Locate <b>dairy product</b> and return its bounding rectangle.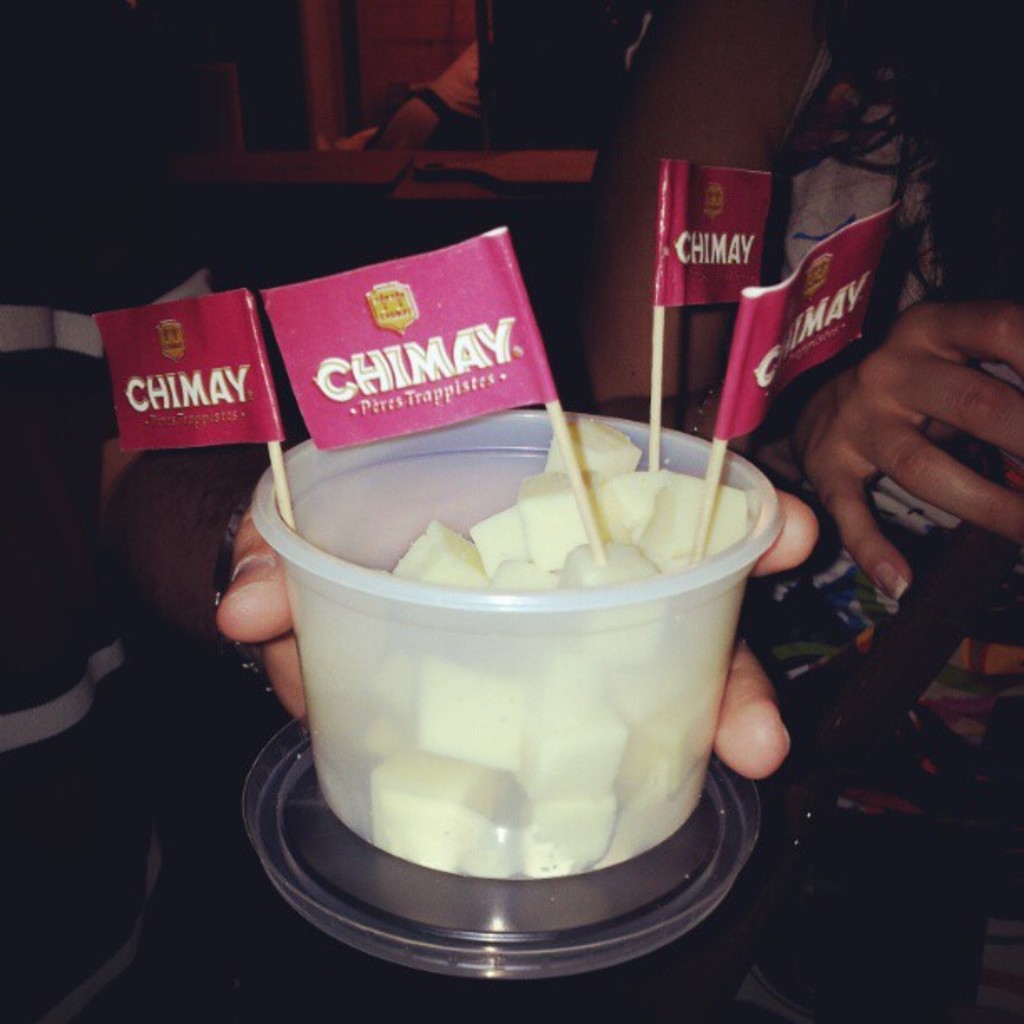
rect(571, 530, 664, 596).
